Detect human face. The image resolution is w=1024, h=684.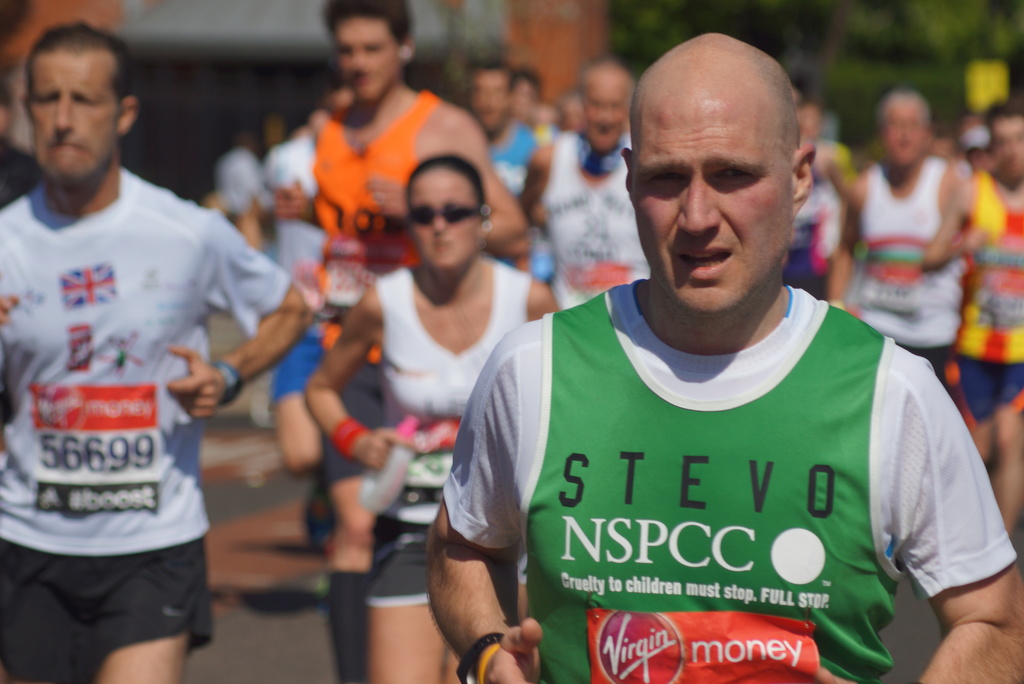
<bbox>22, 52, 120, 192</bbox>.
